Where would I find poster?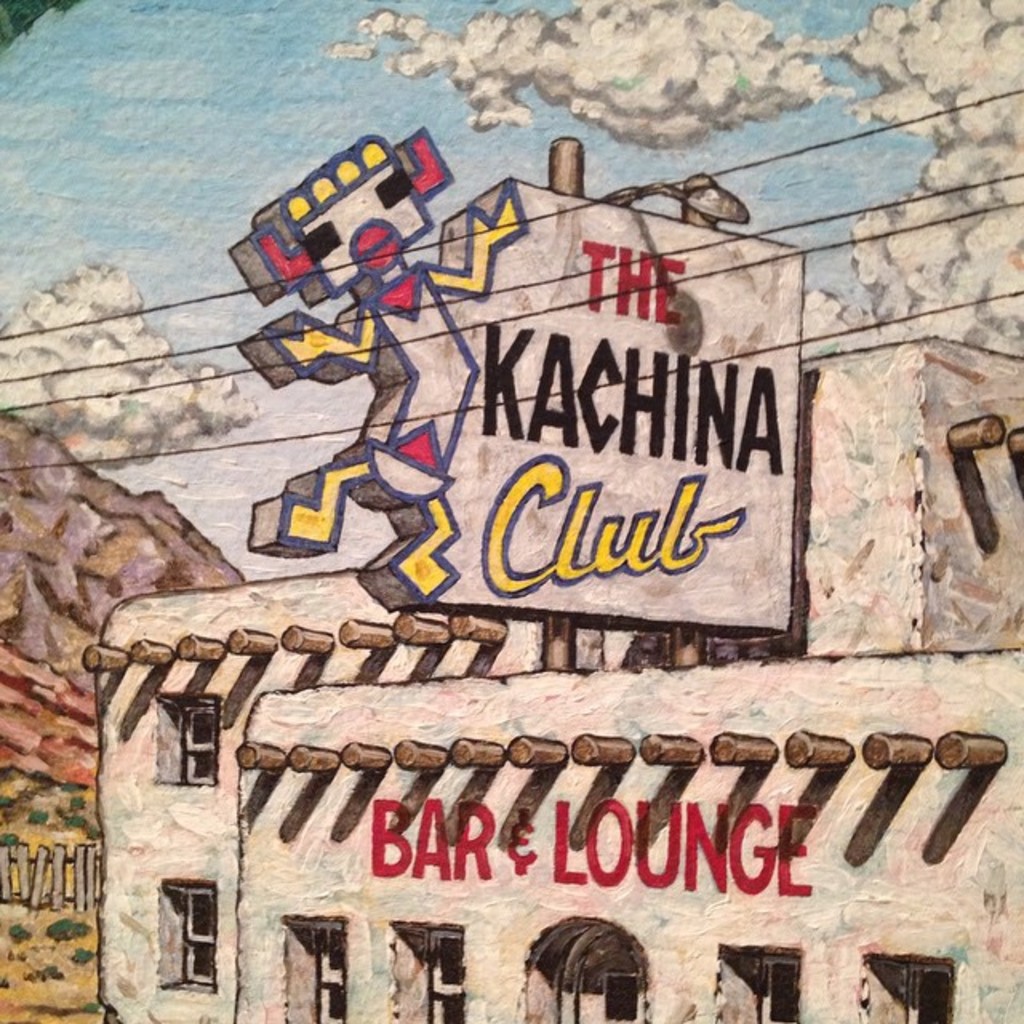
At {"left": 0, "top": 0, "right": 1022, "bottom": 1022}.
